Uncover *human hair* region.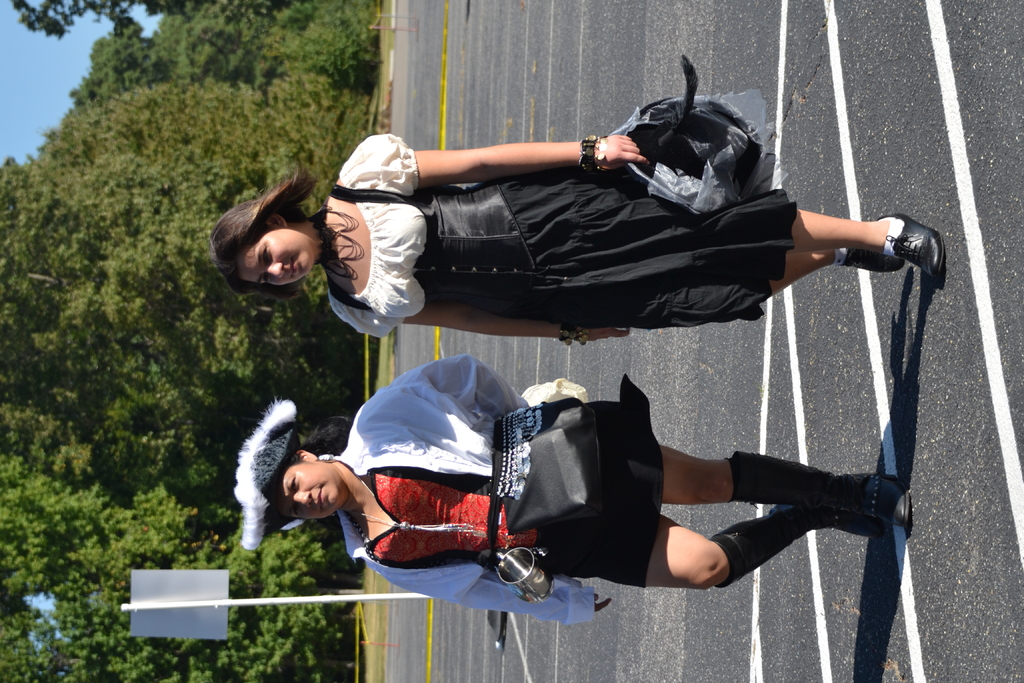
Uncovered: <box>211,175,330,302</box>.
